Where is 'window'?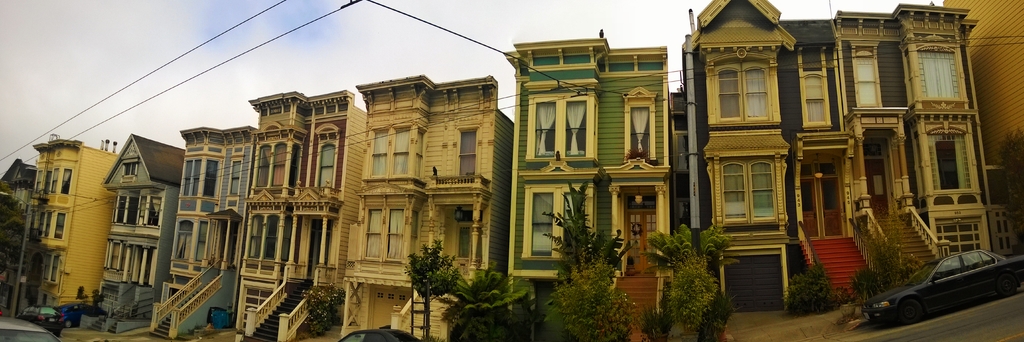
bbox=[802, 70, 827, 126].
